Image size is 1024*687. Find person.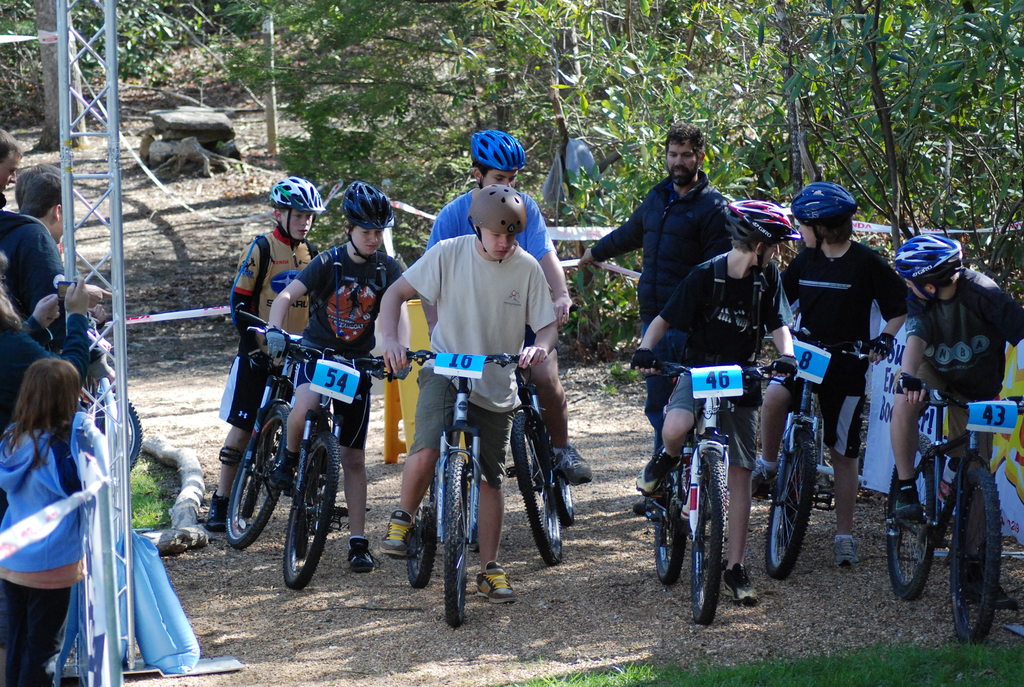
744, 182, 908, 578.
